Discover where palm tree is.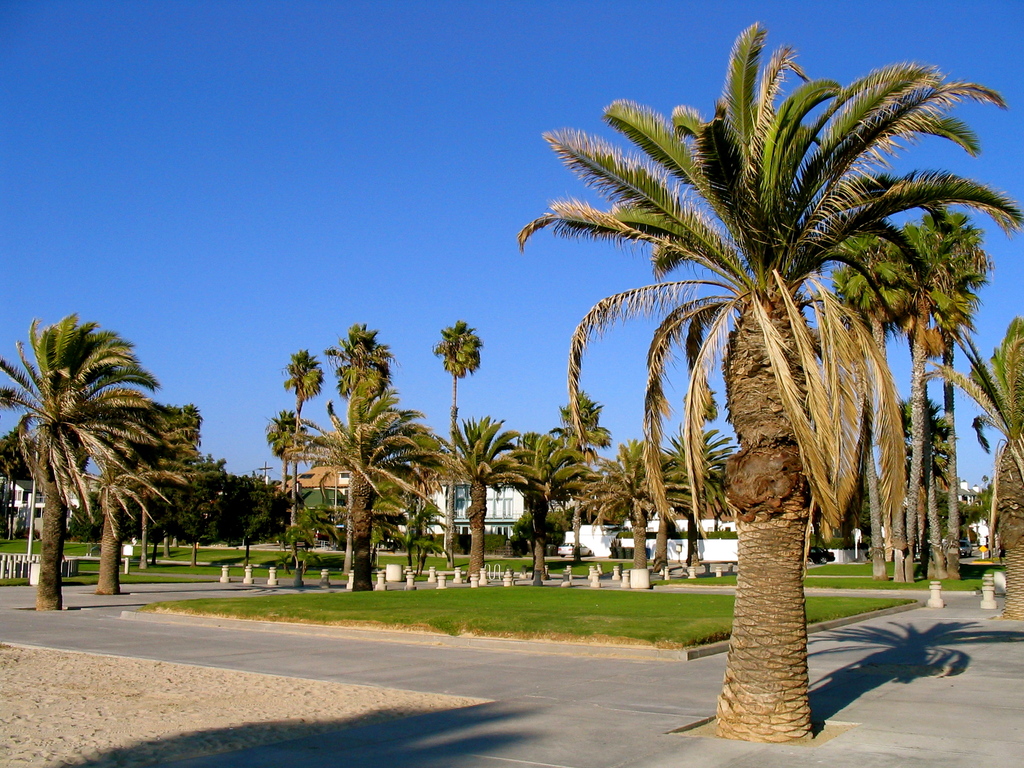
Discovered at crop(86, 401, 202, 561).
